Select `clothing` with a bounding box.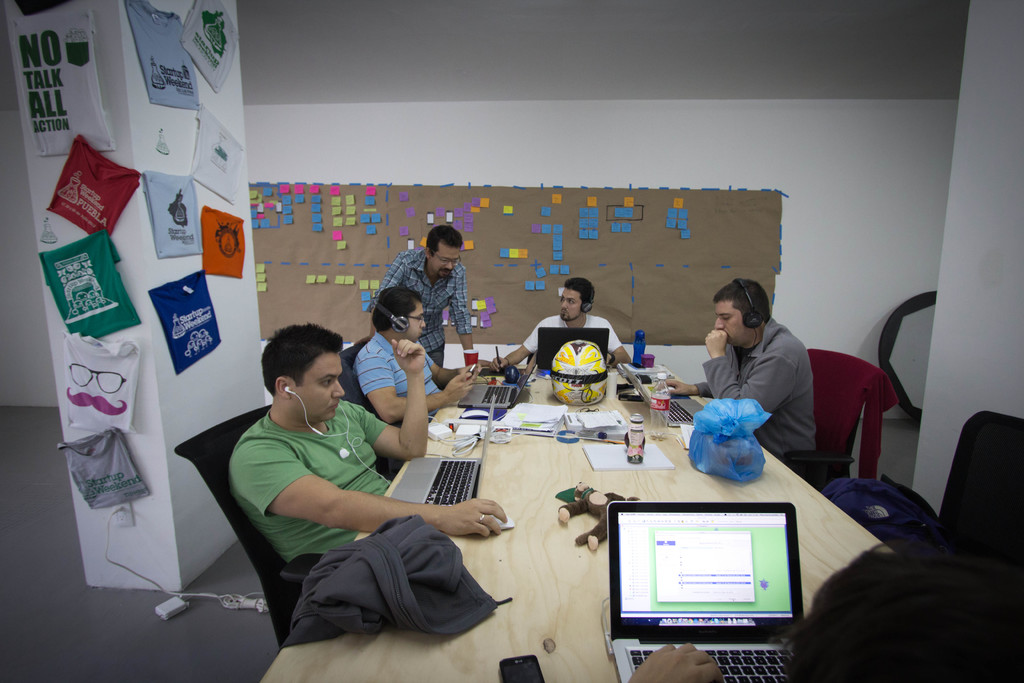
pyautogui.locateOnScreen(355, 330, 442, 402).
